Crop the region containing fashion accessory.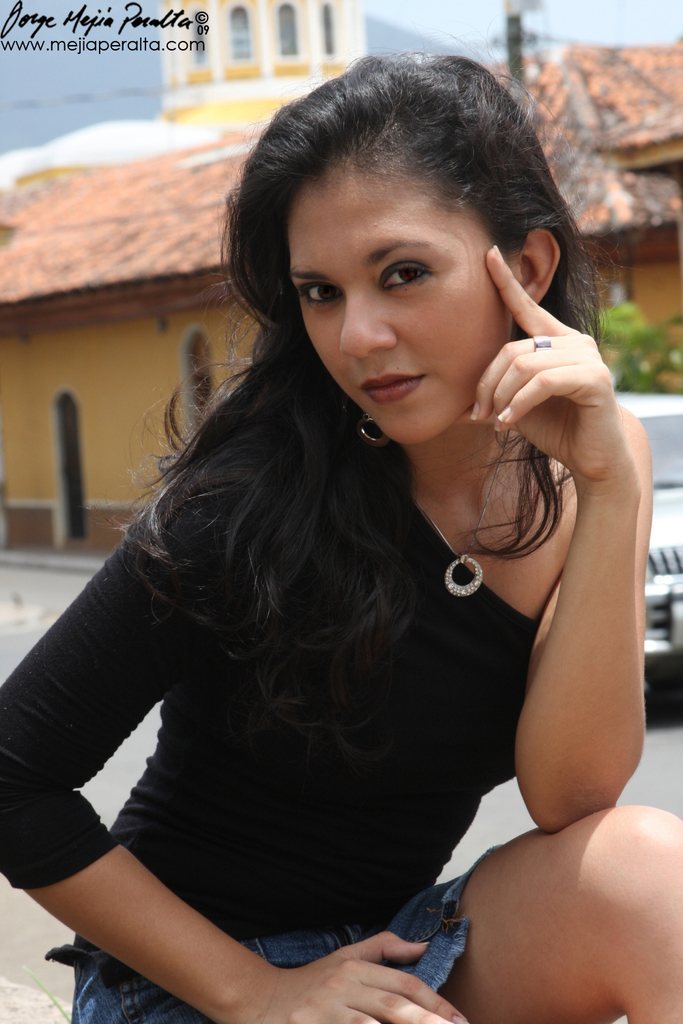
Crop region: pyautogui.locateOnScreen(418, 427, 511, 596).
